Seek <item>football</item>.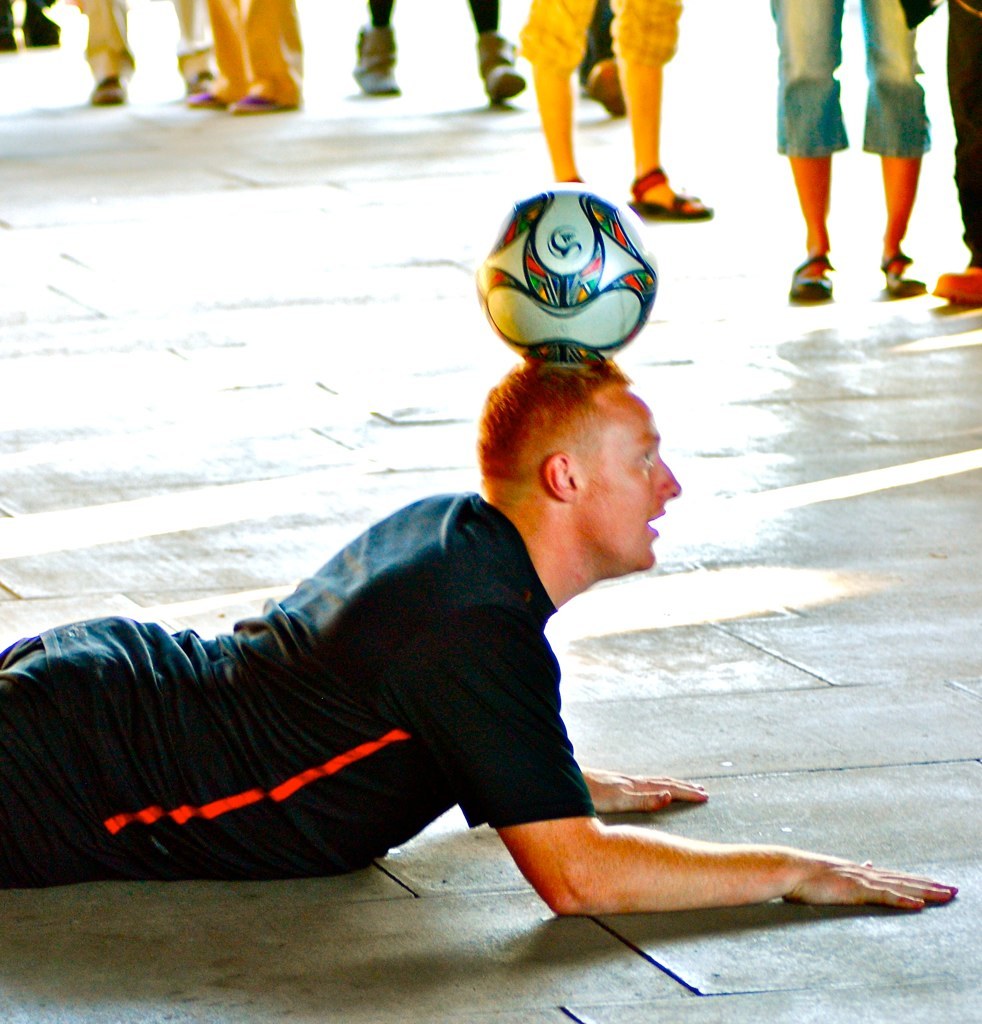
detection(473, 178, 656, 359).
